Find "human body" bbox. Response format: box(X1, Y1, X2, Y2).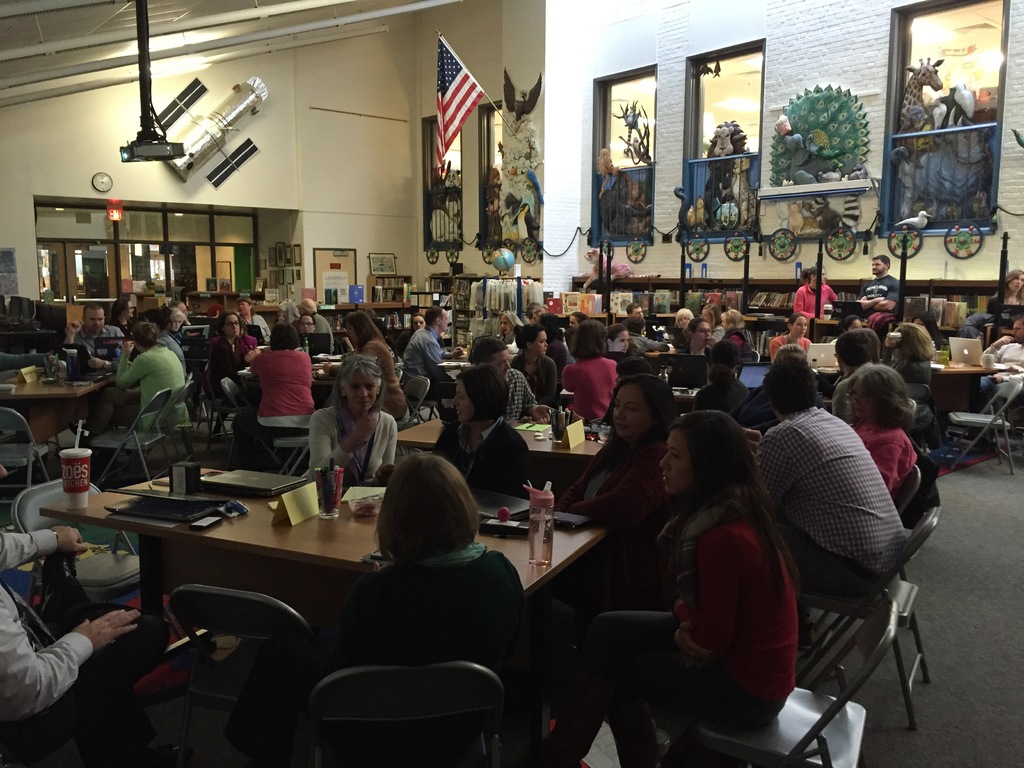
box(0, 520, 143, 728).
